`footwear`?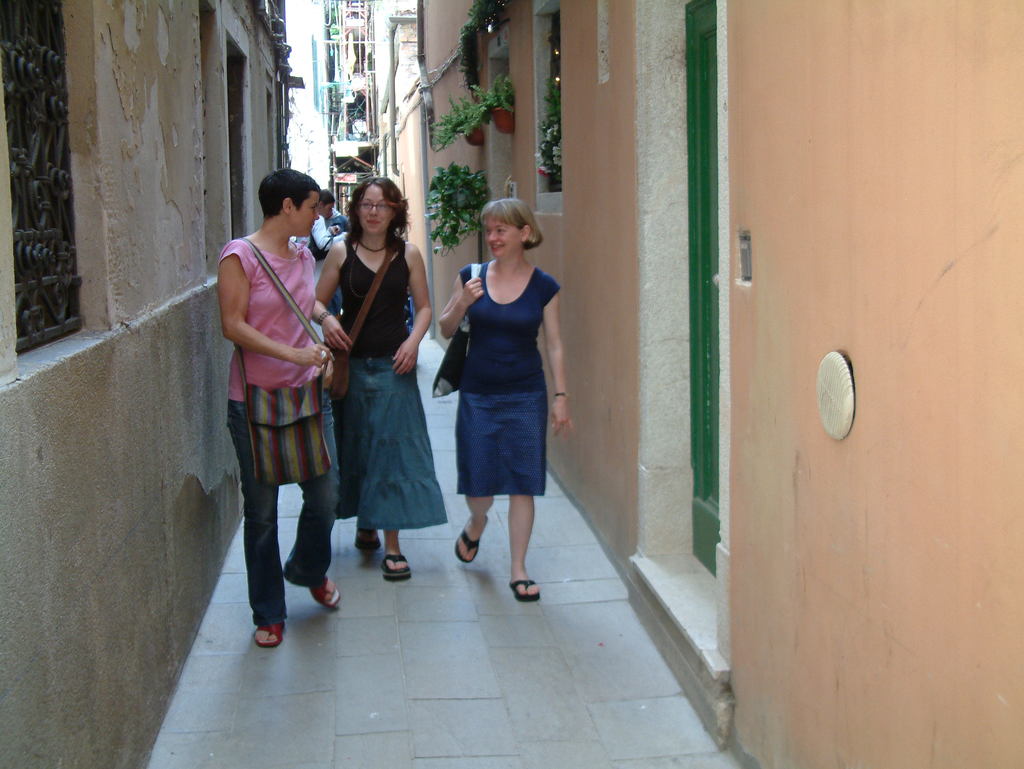
detection(381, 553, 410, 580)
